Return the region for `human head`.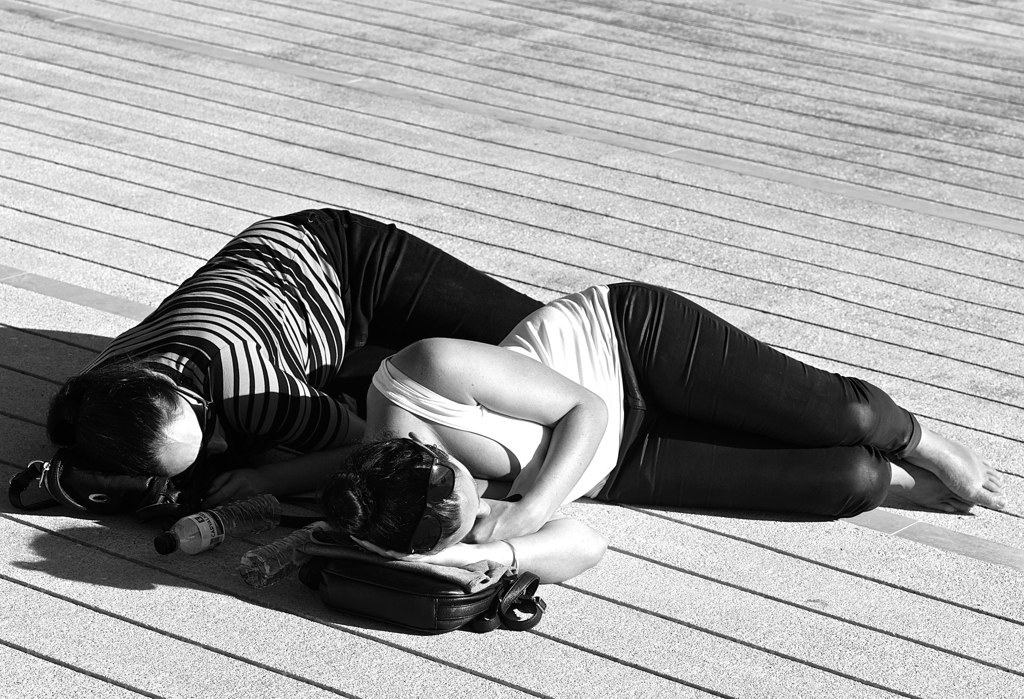
(x1=47, y1=364, x2=237, y2=485).
